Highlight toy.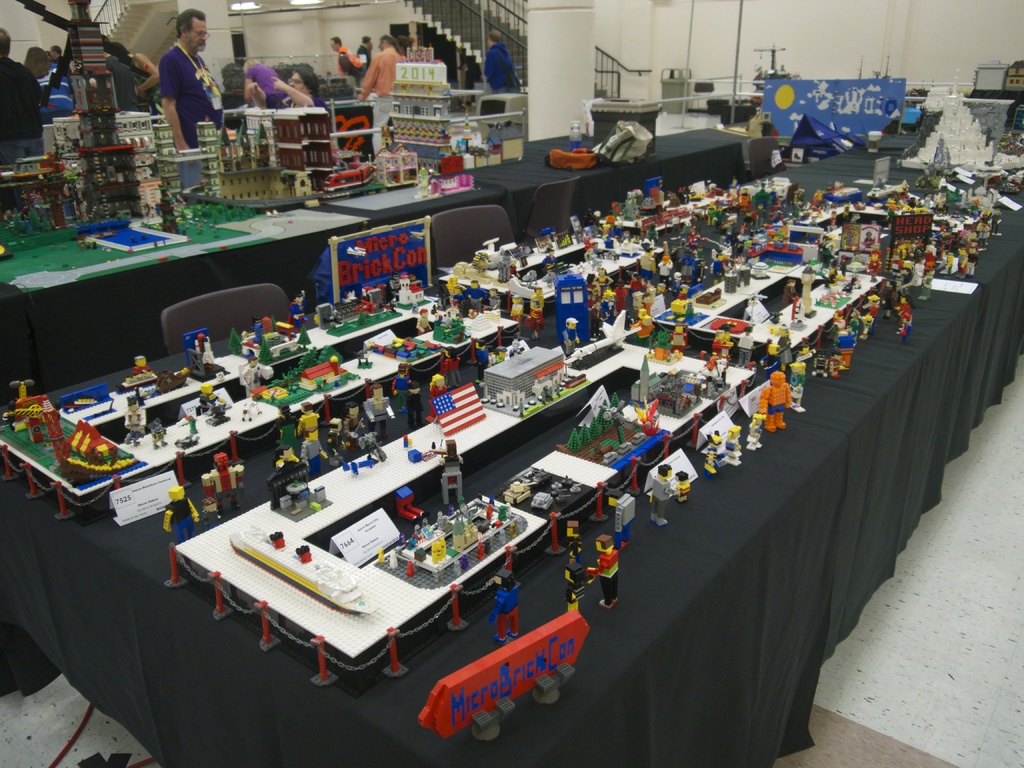
Highlighted region: l=588, t=534, r=621, b=609.
